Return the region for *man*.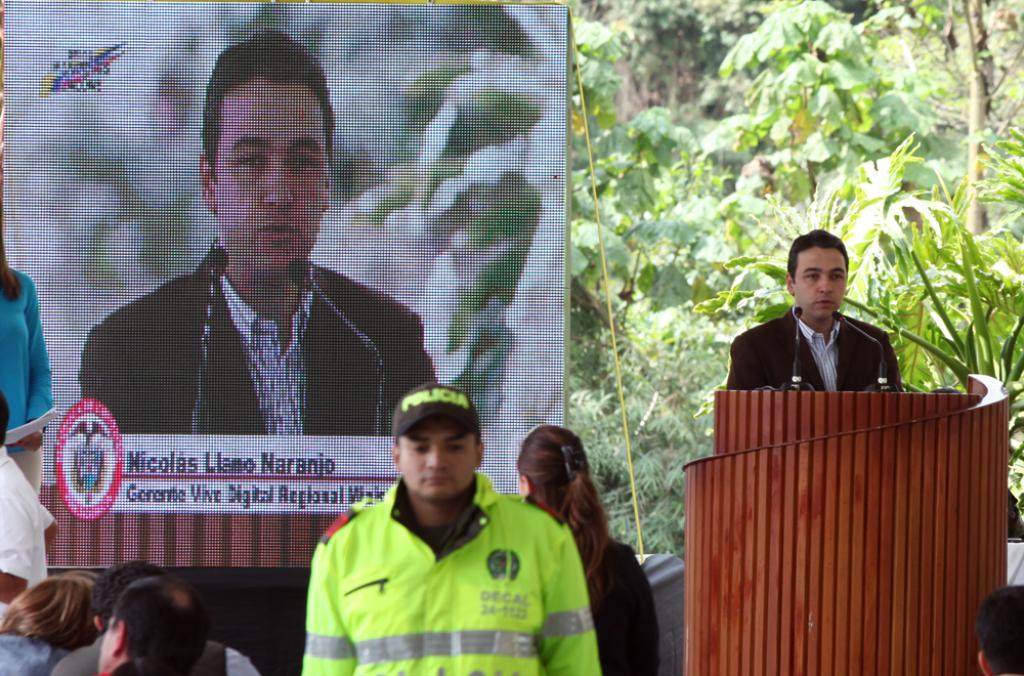
select_region(85, 38, 437, 438).
